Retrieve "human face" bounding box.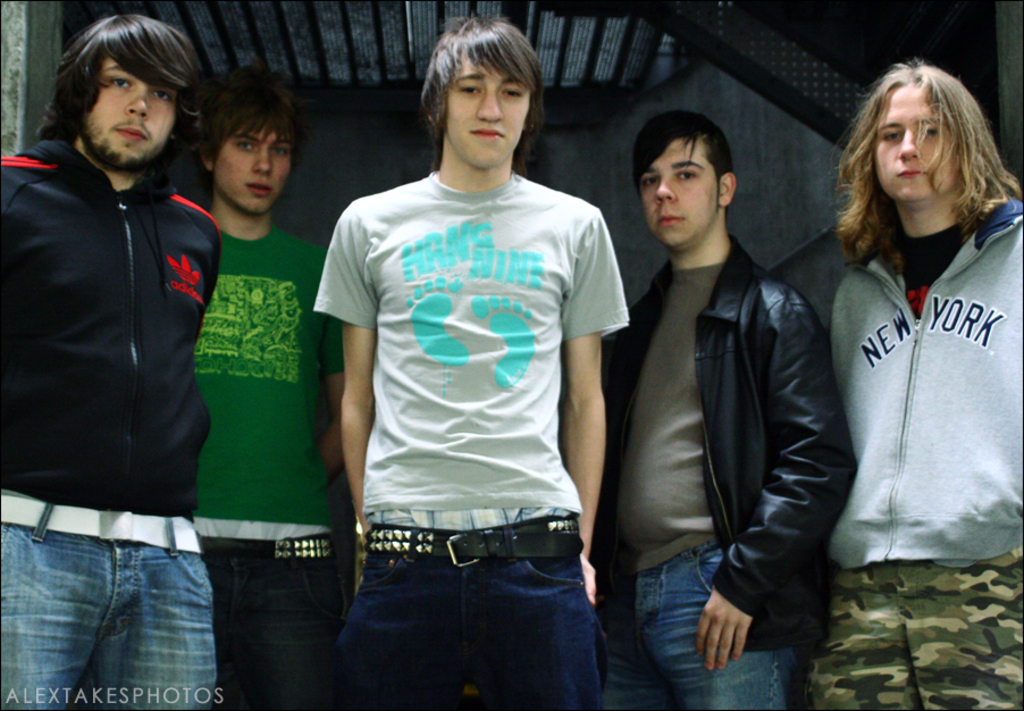
Bounding box: x1=215, y1=106, x2=293, y2=214.
